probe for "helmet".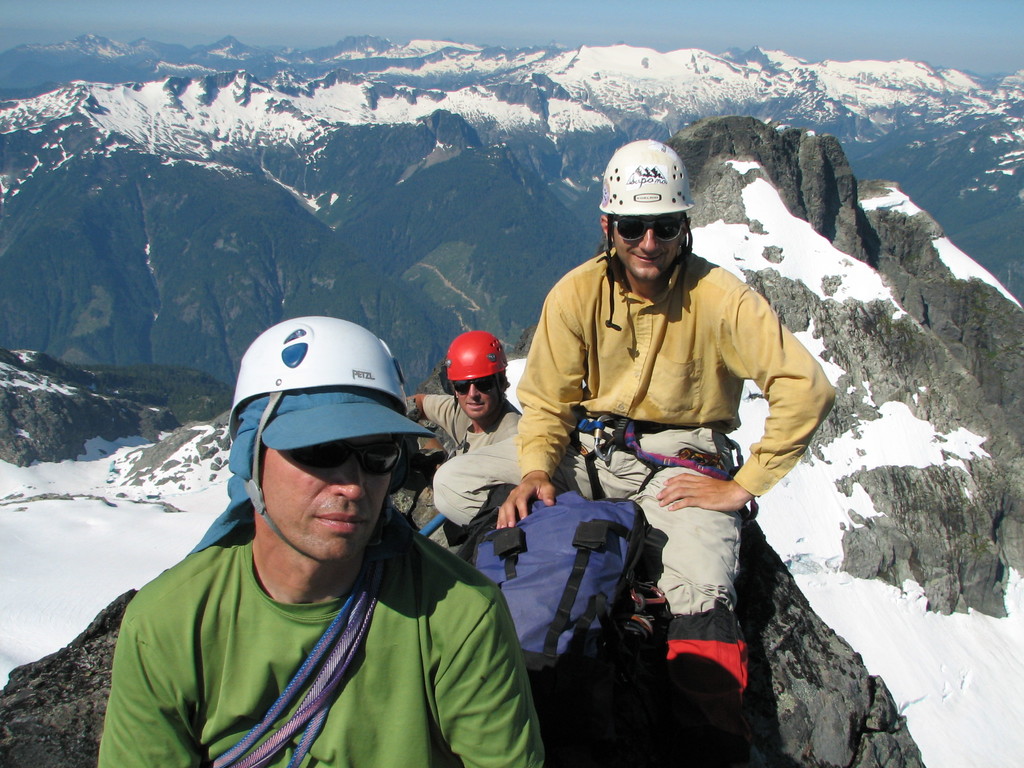
Probe result: 223 311 414 556.
